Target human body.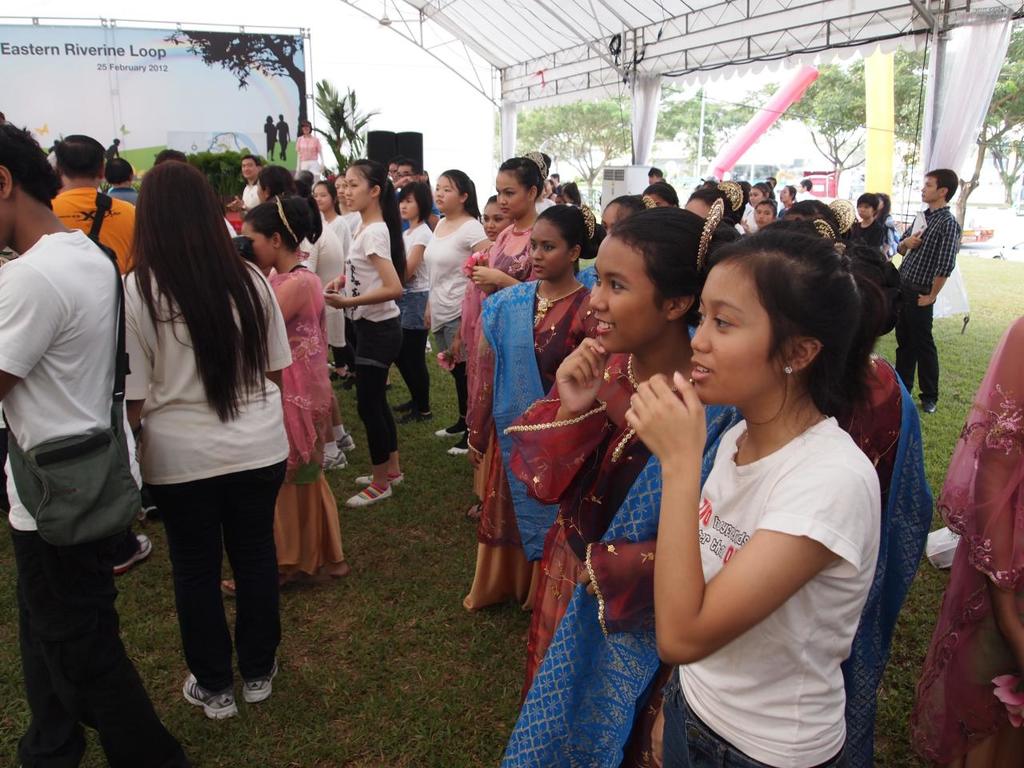
Target region: (x1=122, y1=265, x2=286, y2=721).
